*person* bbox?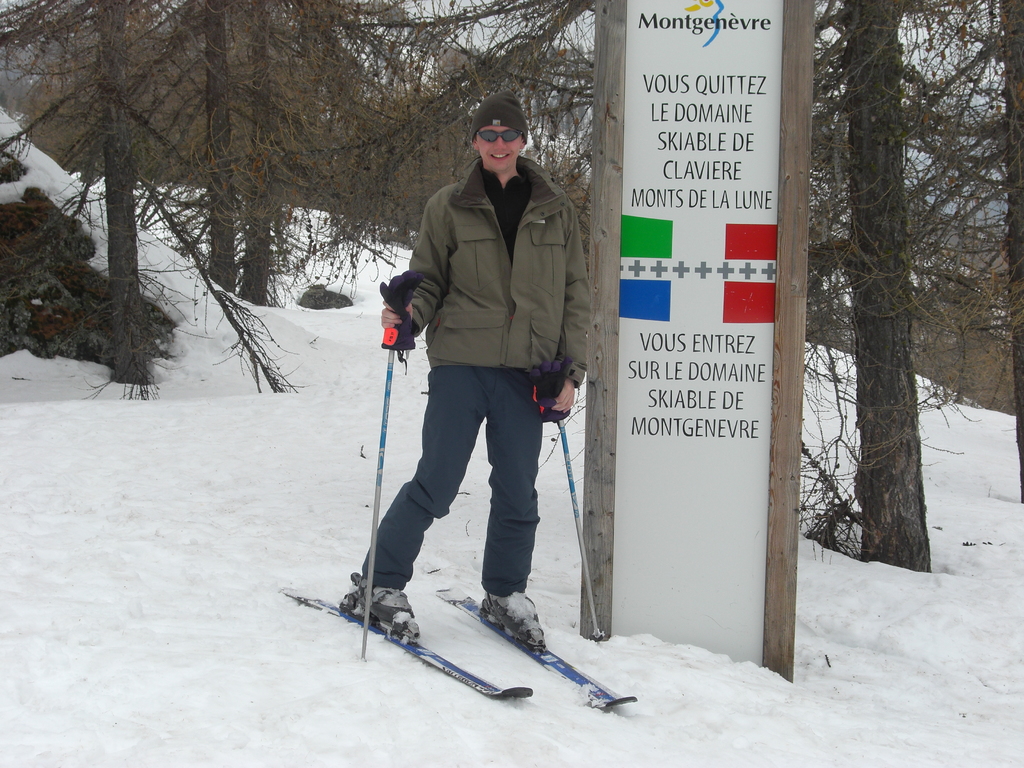
(x1=381, y1=88, x2=591, y2=605)
